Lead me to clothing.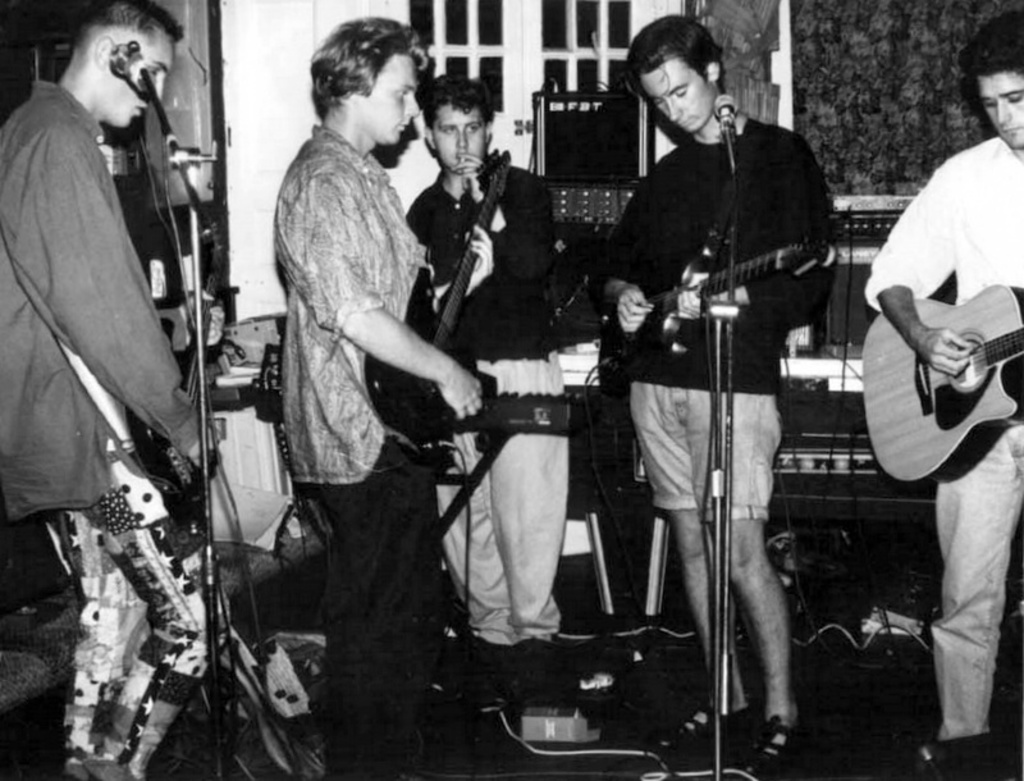
Lead to 868/134/1023/753.
